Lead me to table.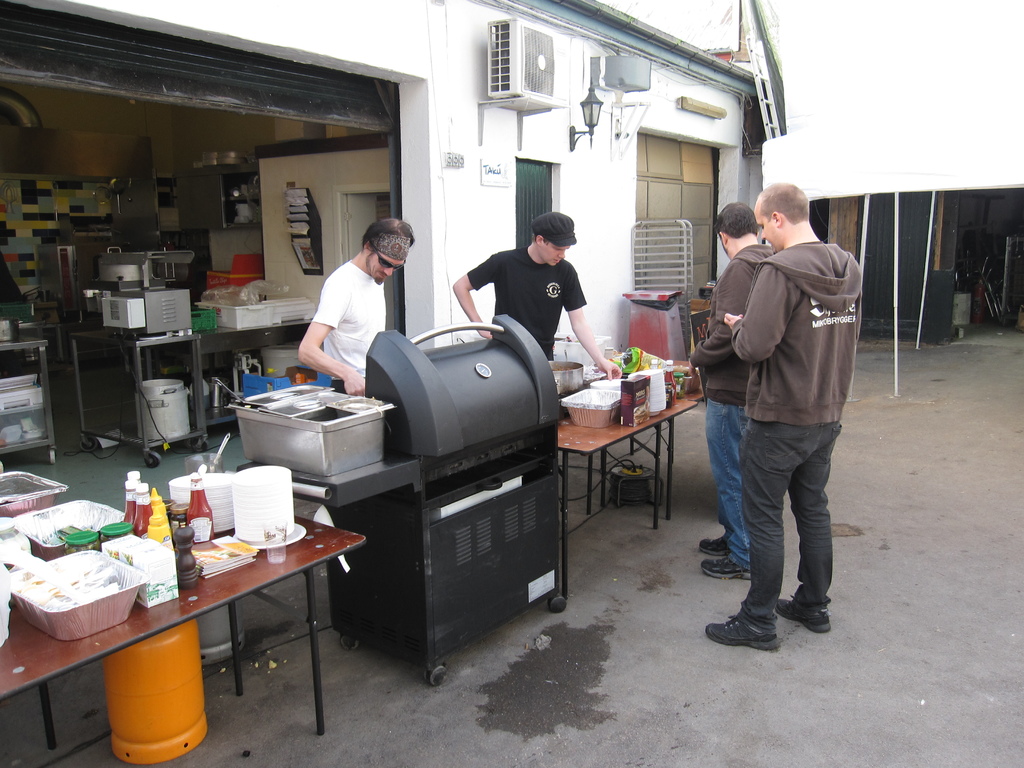
Lead to 197,316,315,431.
